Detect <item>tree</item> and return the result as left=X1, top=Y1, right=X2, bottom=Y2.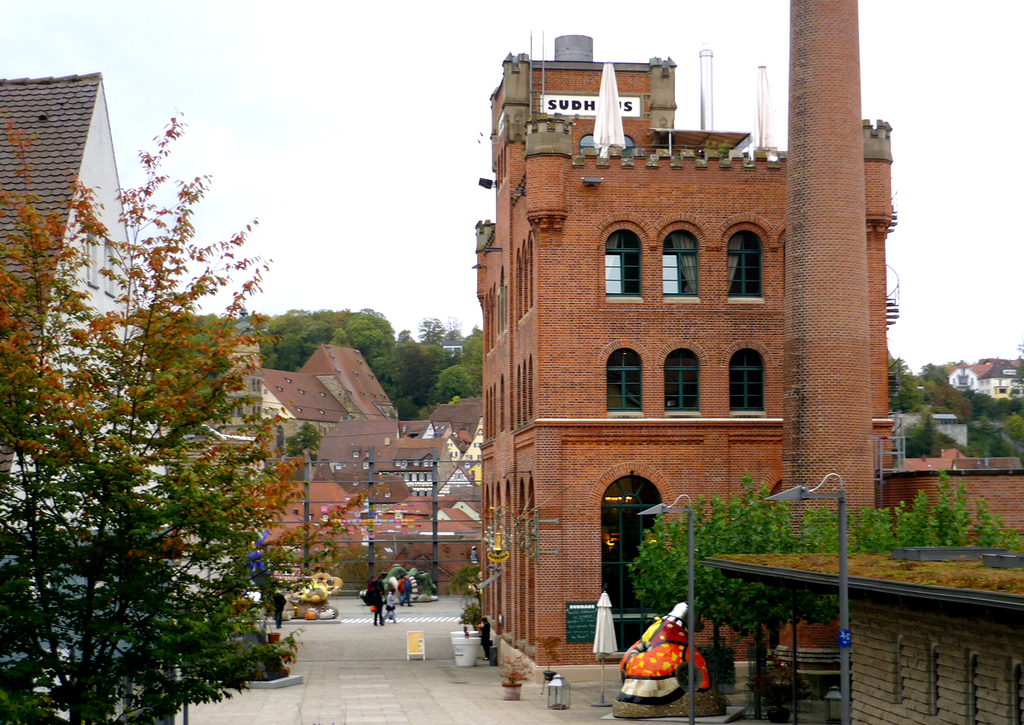
left=448, top=563, right=486, bottom=631.
